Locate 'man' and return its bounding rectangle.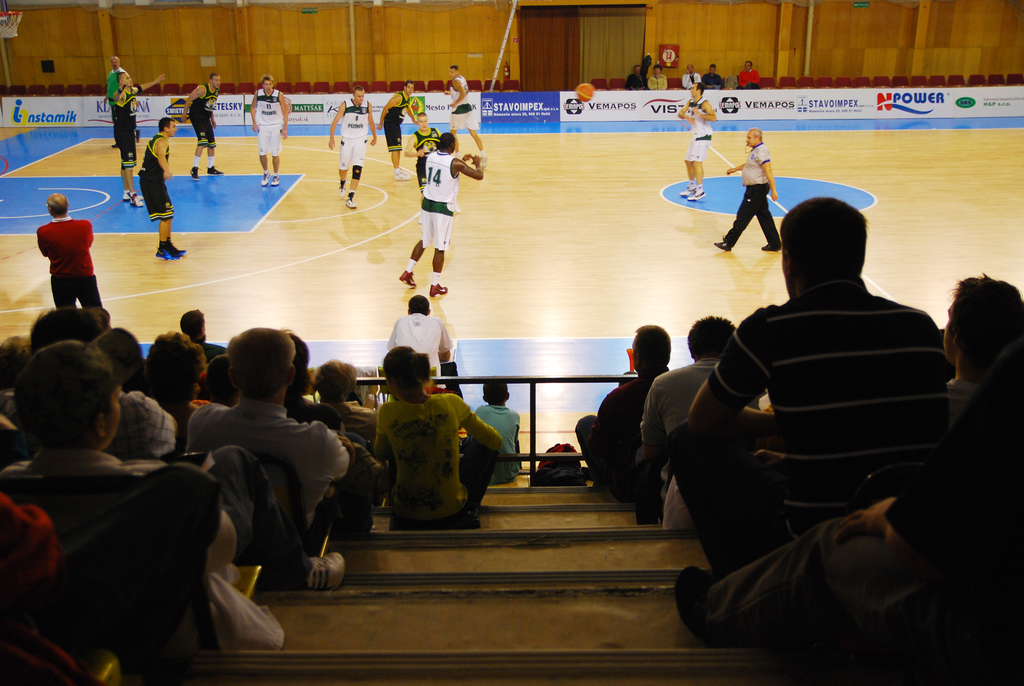
699/64/724/90.
